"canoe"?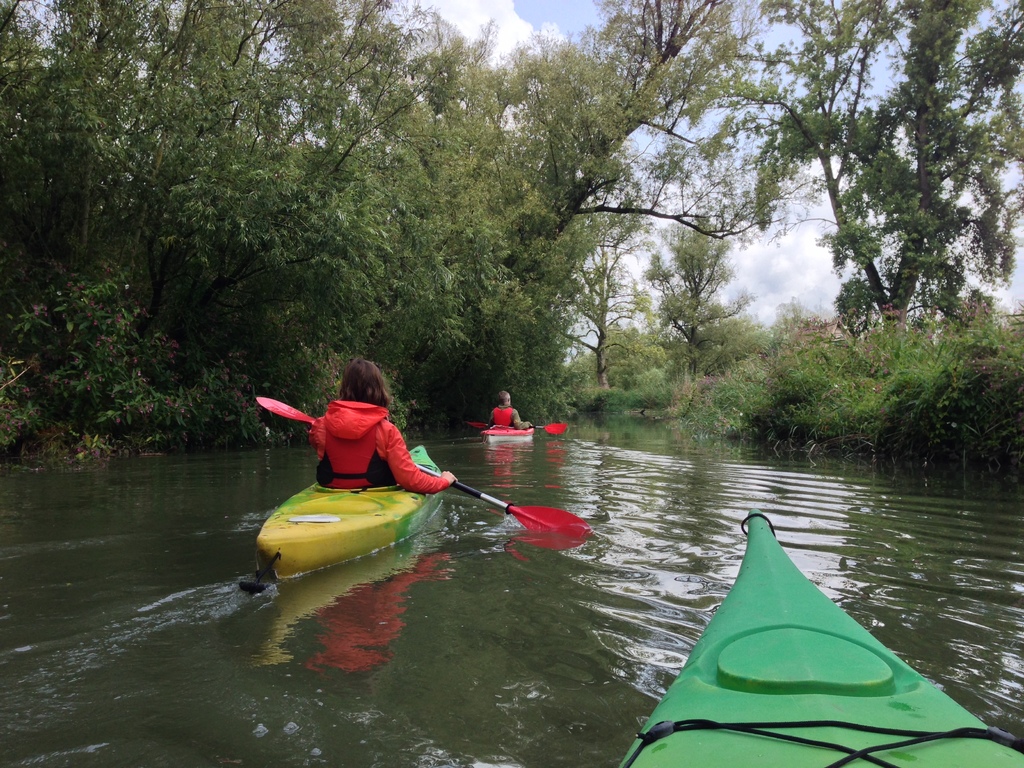
{"left": 627, "top": 537, "right": 991, "bottom": 764}
